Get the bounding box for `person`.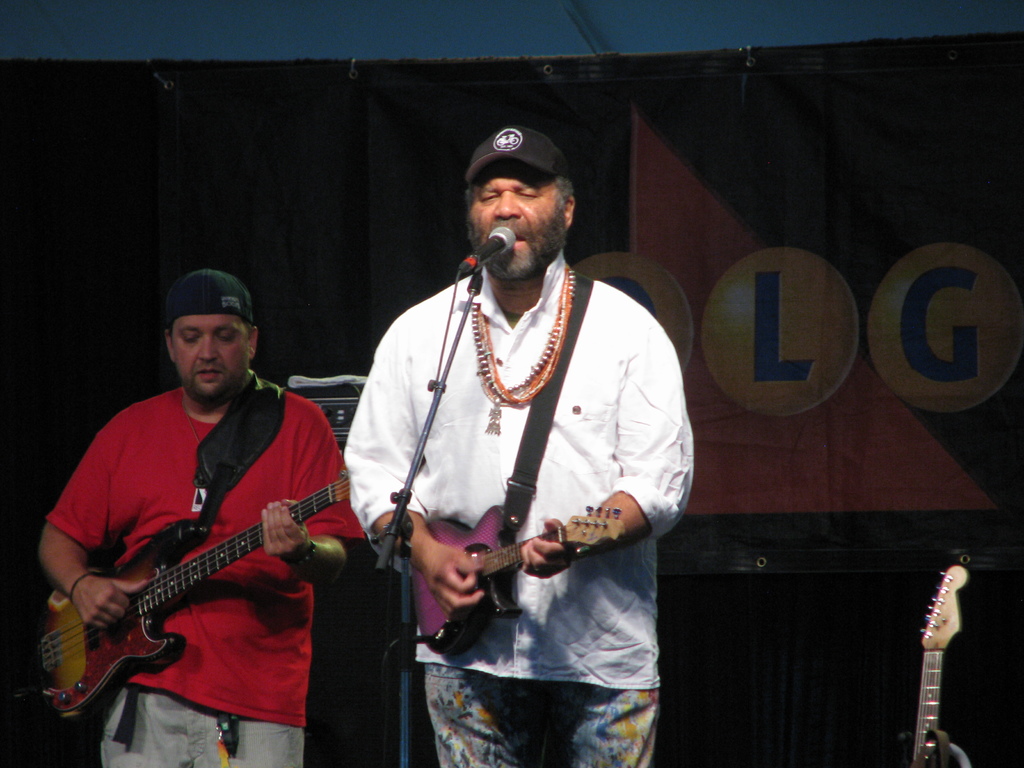
Rect(363, 104, 684, 767).
